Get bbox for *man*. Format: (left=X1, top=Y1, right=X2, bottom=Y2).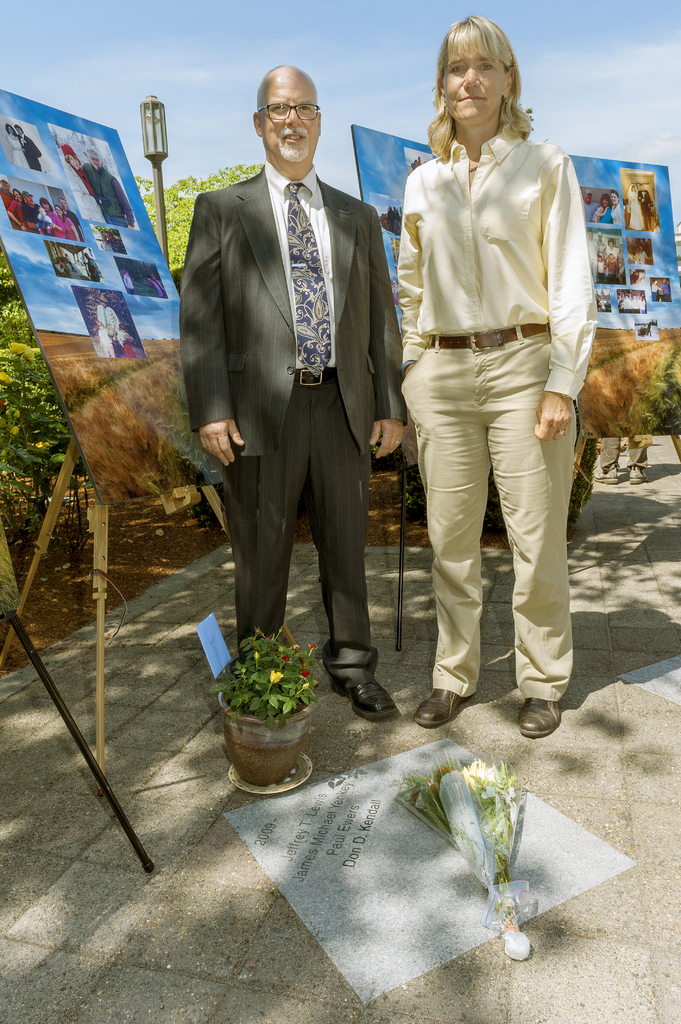
(left=639, top=248, right=648, bottom=262).
